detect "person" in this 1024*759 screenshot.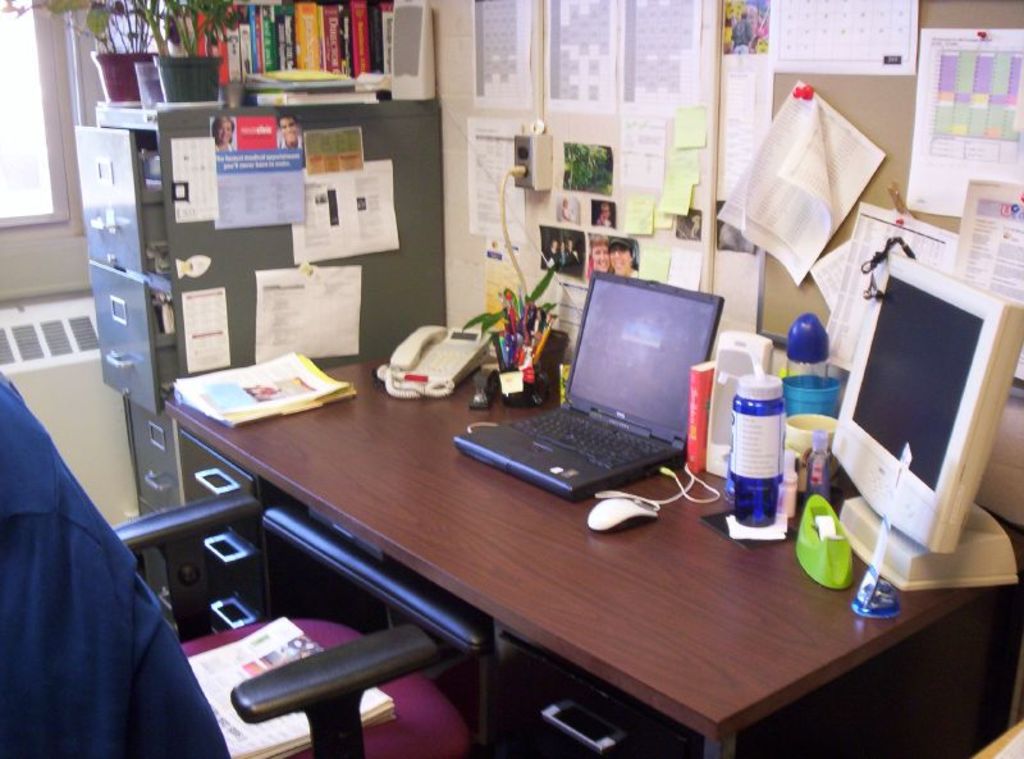
Detection: [x1=557, y1=236, x2=566, y2=269].
